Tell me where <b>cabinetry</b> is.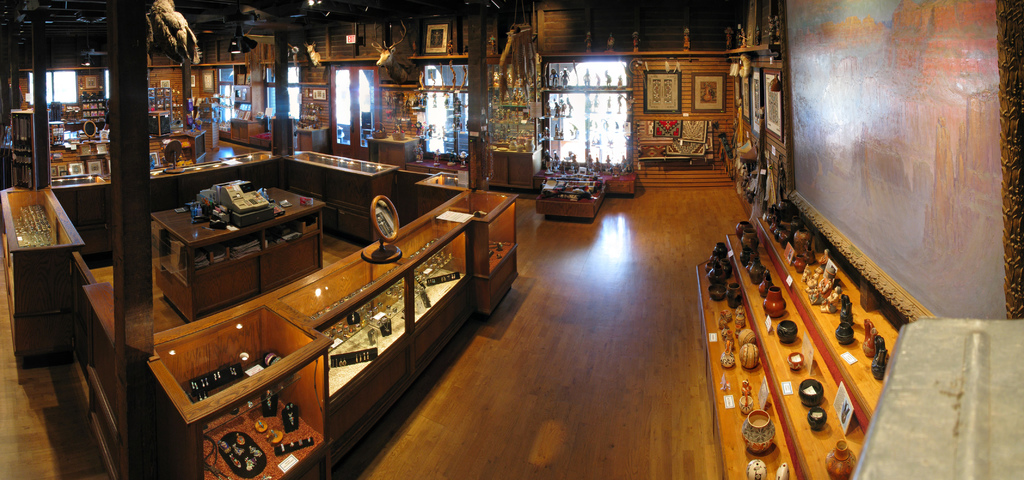
<b>cabinetry</b> is at <box>138,186,508,479</box>.
